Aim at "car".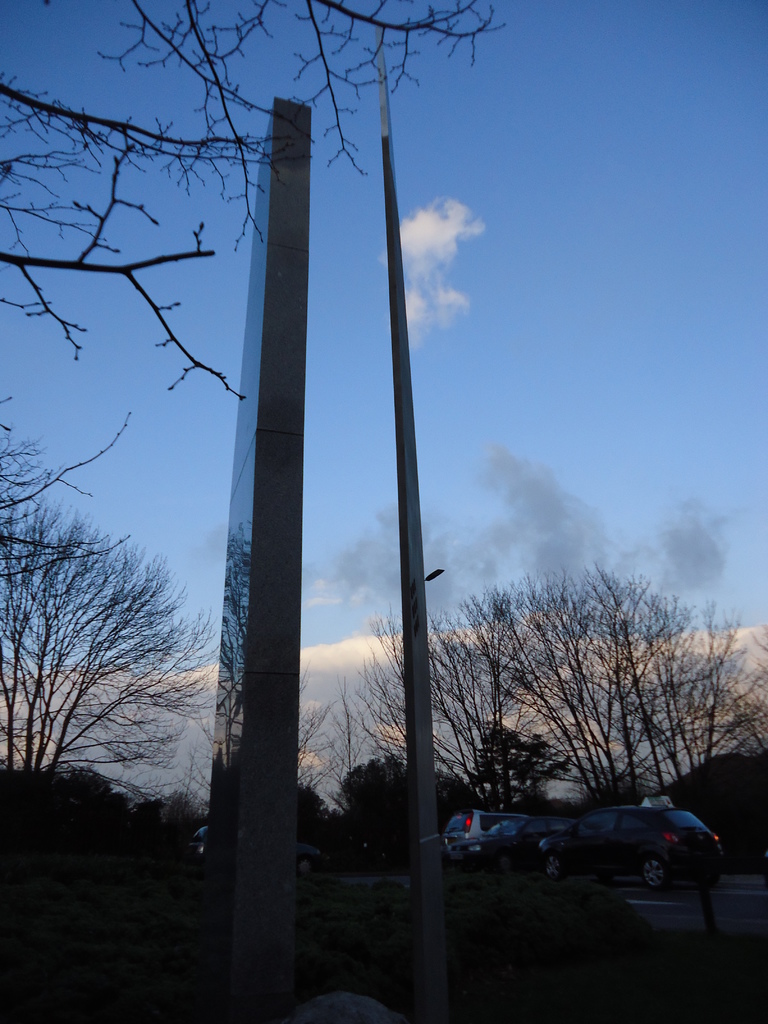
Aimed at 186/826/320/870.
